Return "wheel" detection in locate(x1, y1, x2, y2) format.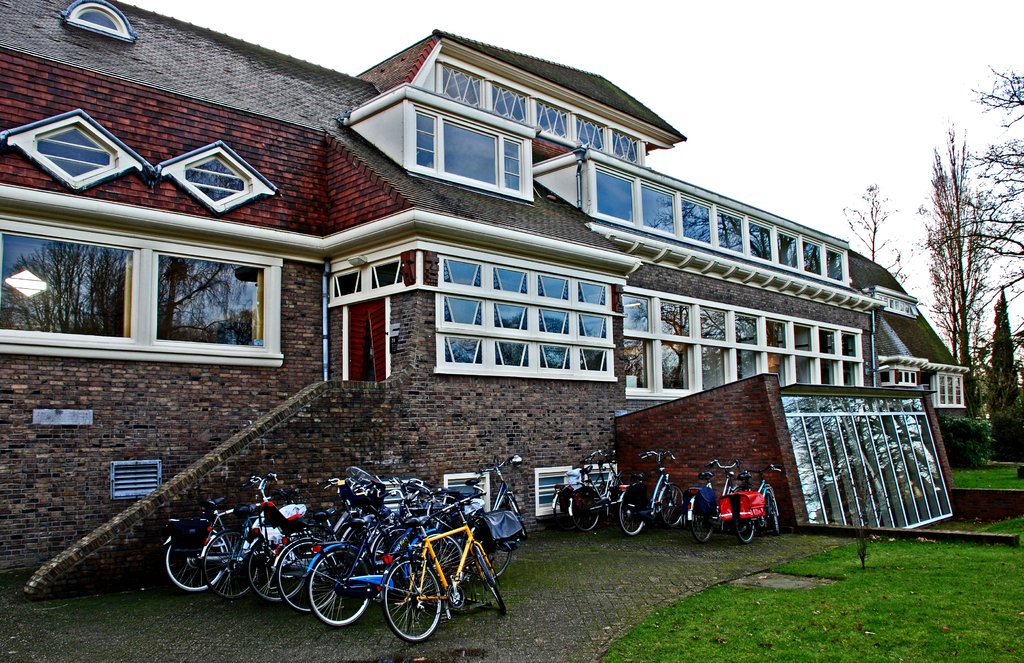
locate(572, 496, 600, 531).
